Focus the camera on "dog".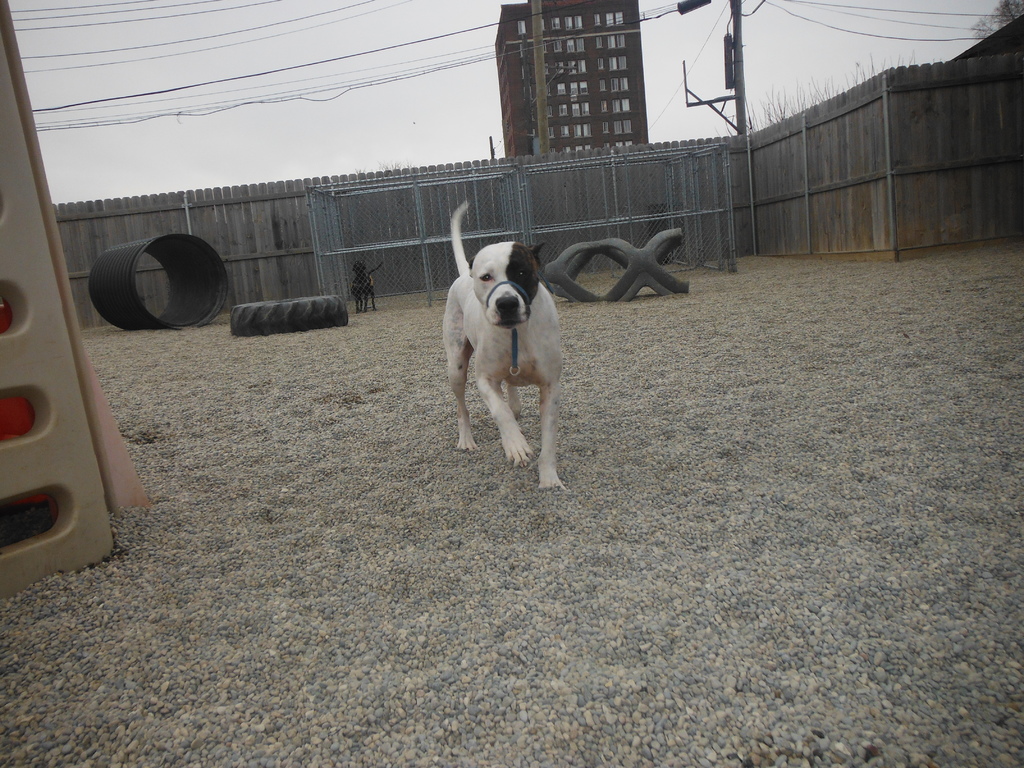
Focus region: 442/198/567/492.
